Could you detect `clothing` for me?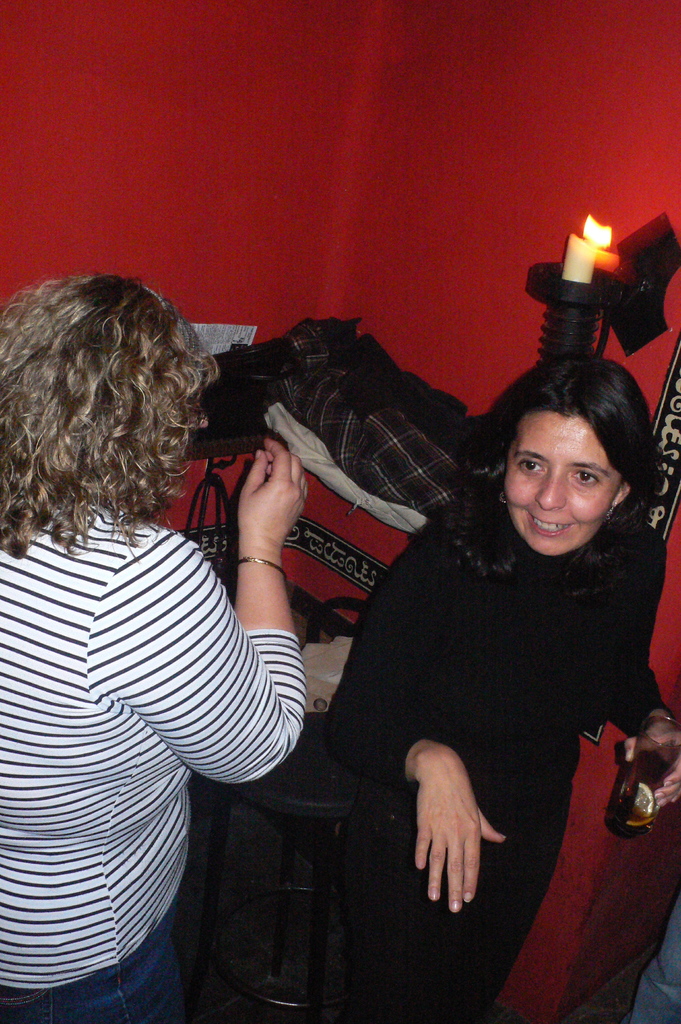
Detection result: <bbox>0, 916, 187, 1023</bbox>.
